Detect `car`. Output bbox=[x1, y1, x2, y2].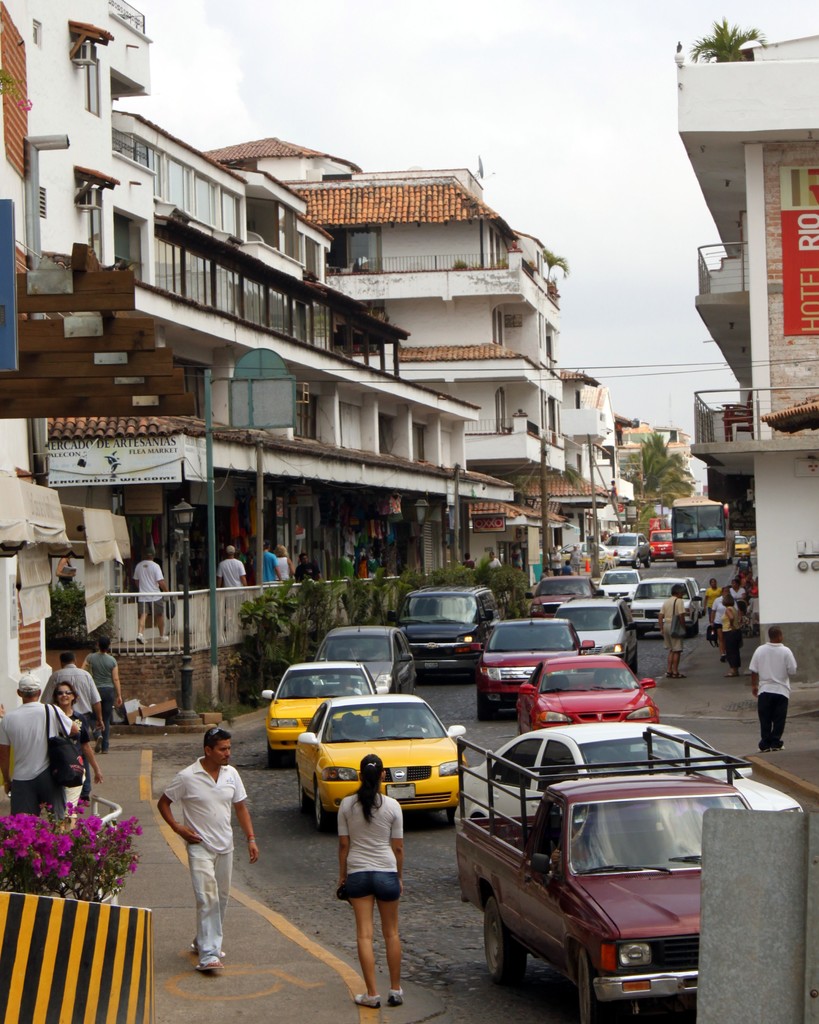
bbox=[454, 719, 800, 826].
